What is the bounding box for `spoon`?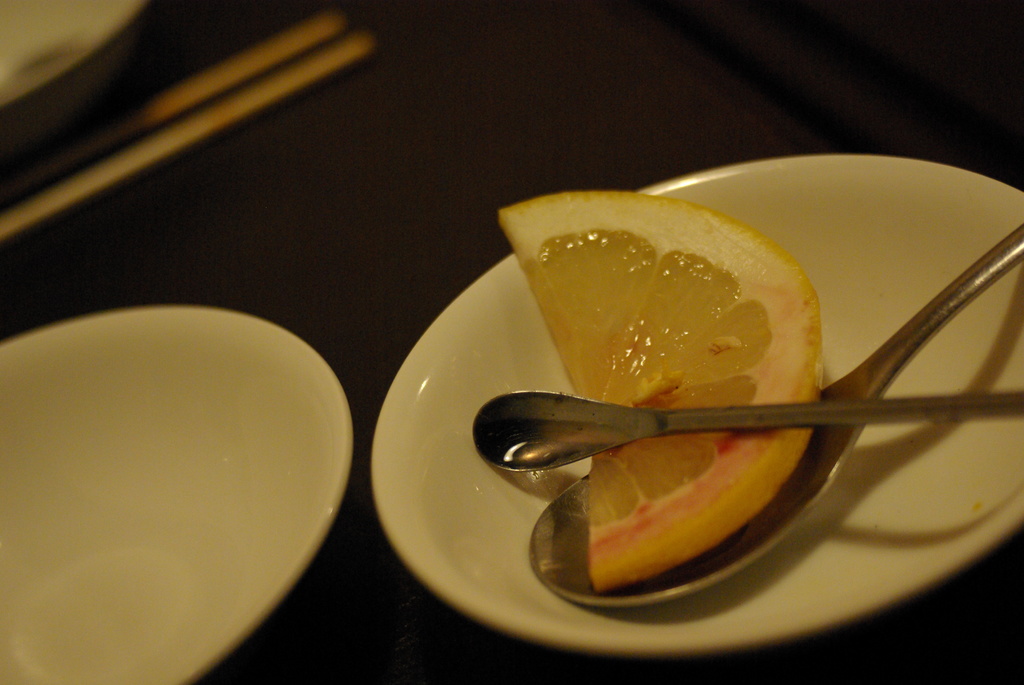
<box>524,222,1023,611</box>.
